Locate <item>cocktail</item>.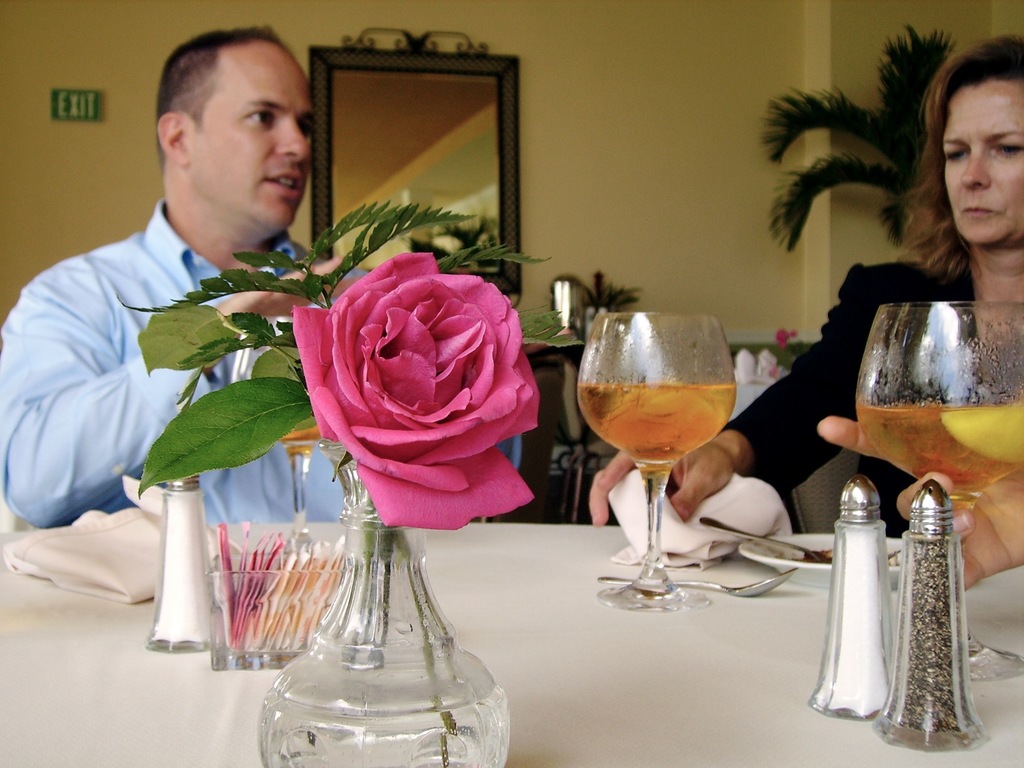
Bounding box: locate(846, 287, 1023, 683).
